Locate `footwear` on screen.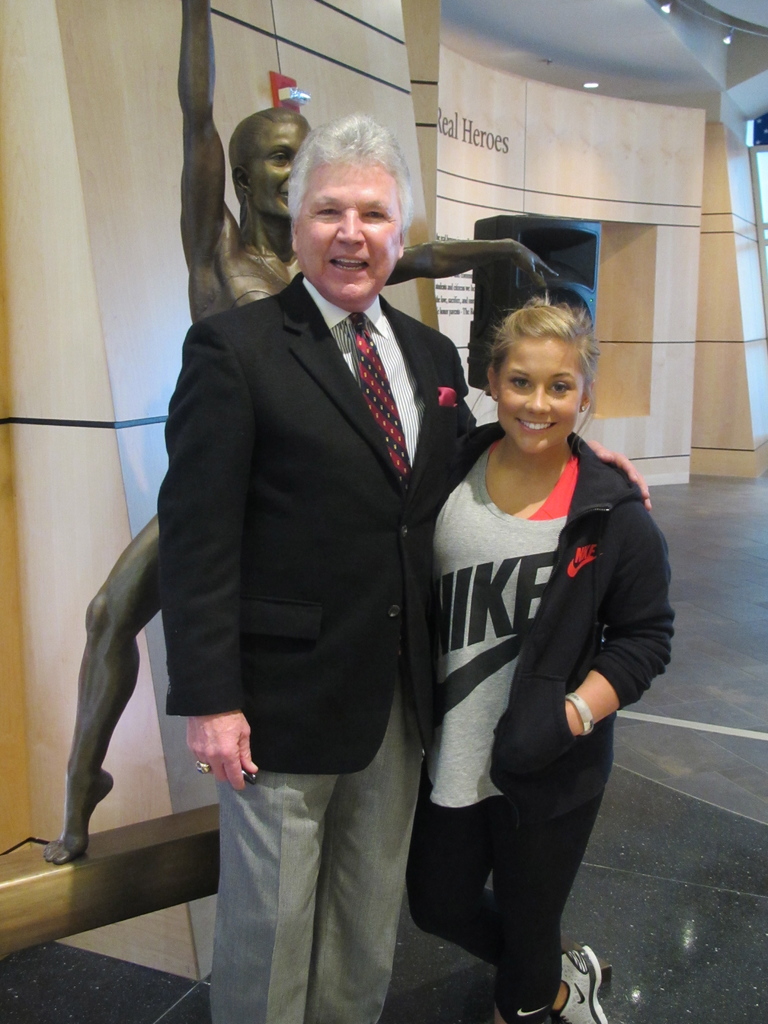
On screen at 561/941/609/1023.
